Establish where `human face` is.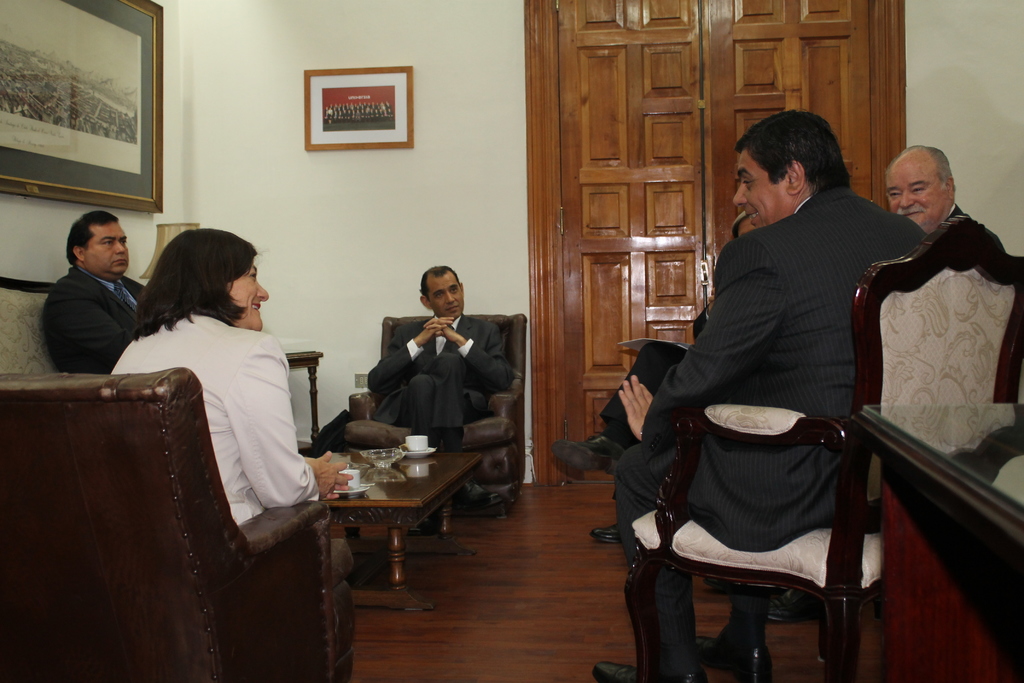
Established at [x1=426, y1=276, x2=461, y2=317].
